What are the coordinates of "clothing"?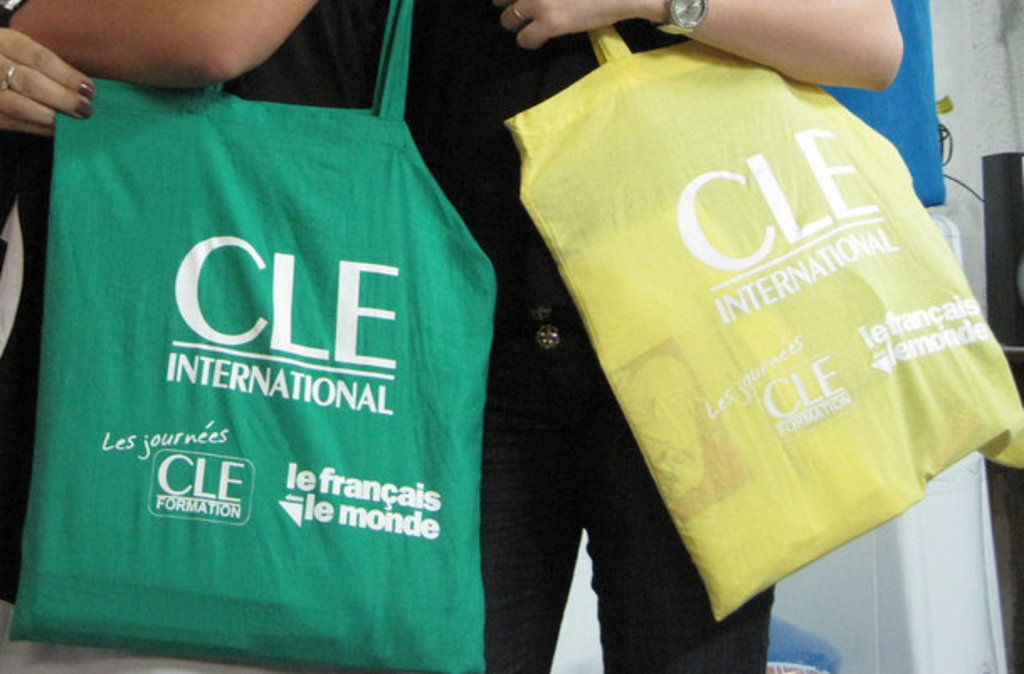
bbox(0, 0, 397, 672).
